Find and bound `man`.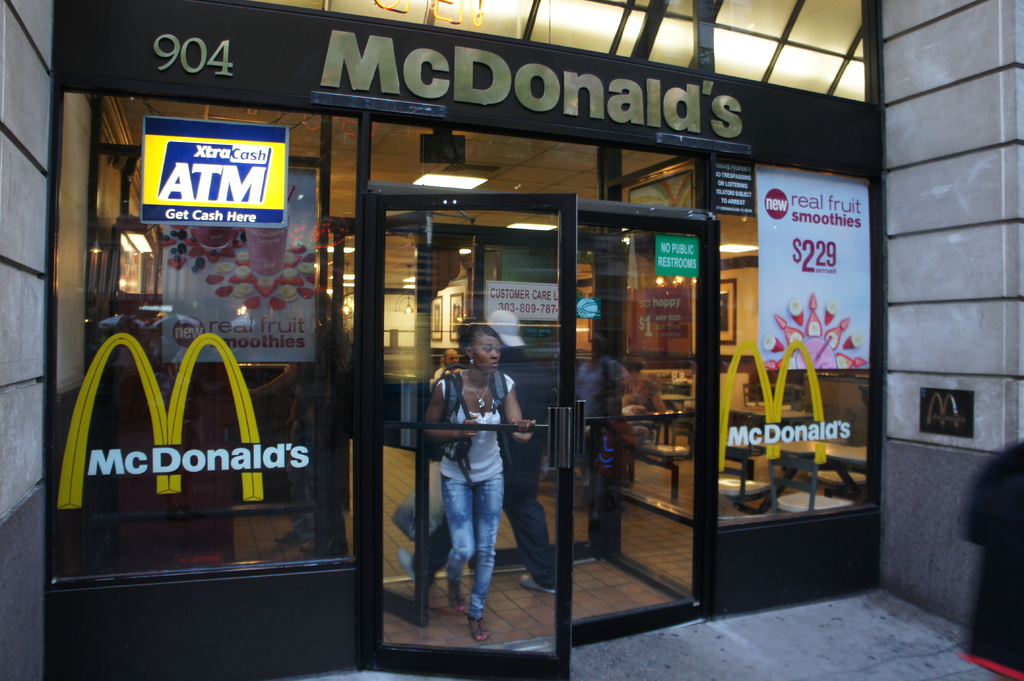
Bound: locate(433, 348, 461, 388).
